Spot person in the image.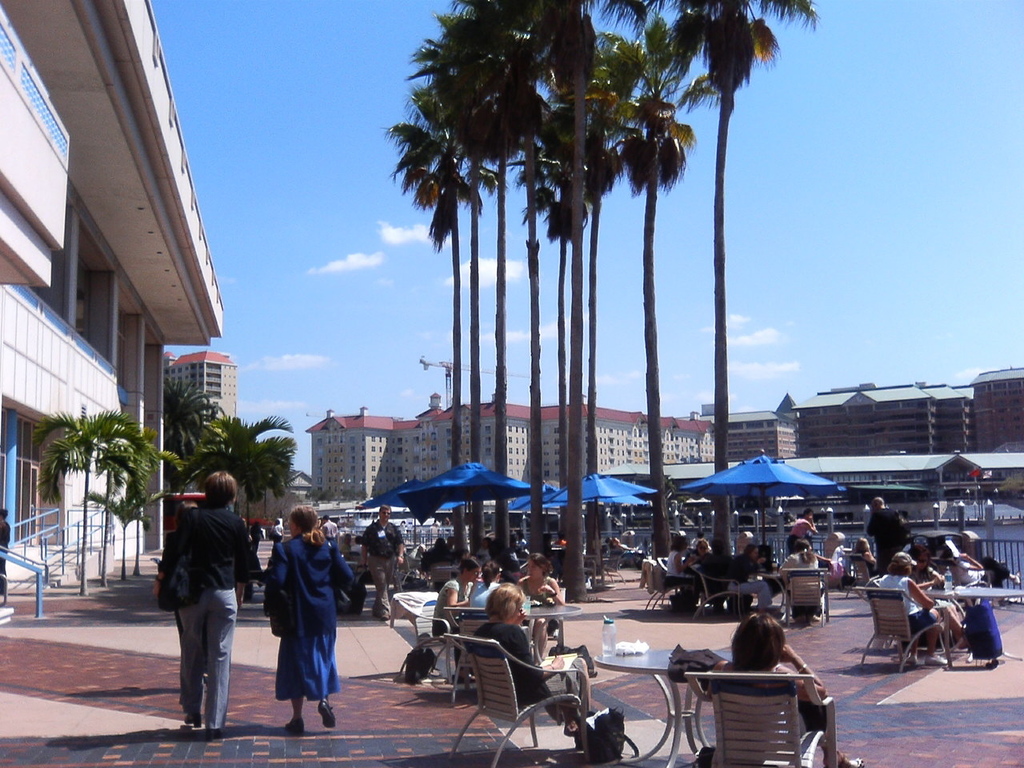
person found at (left=470, top=561, right=504, bottom=615).
